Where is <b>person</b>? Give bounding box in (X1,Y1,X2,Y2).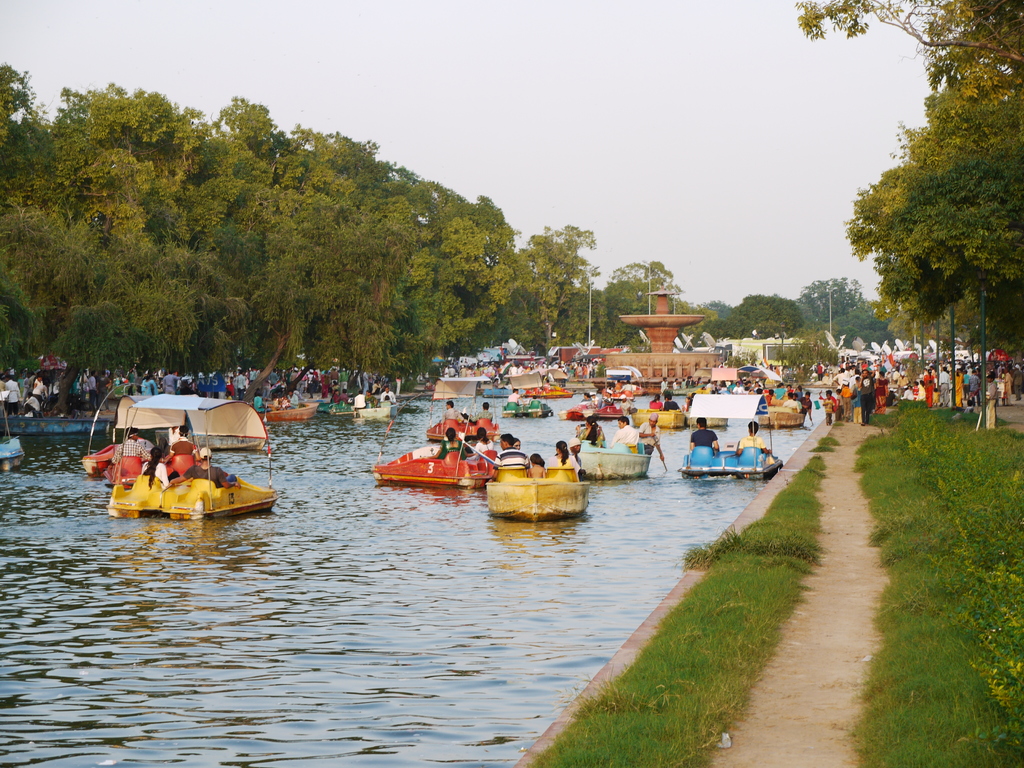
(492,430,525,470).
